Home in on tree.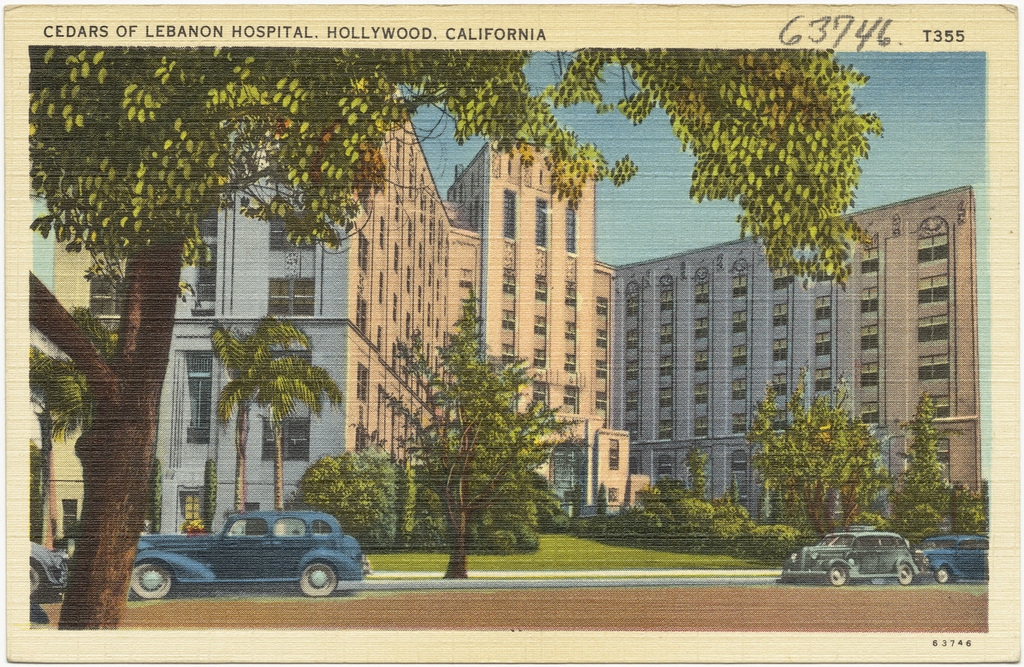
Homed in at l=207, t=323, r=329, b=506.
